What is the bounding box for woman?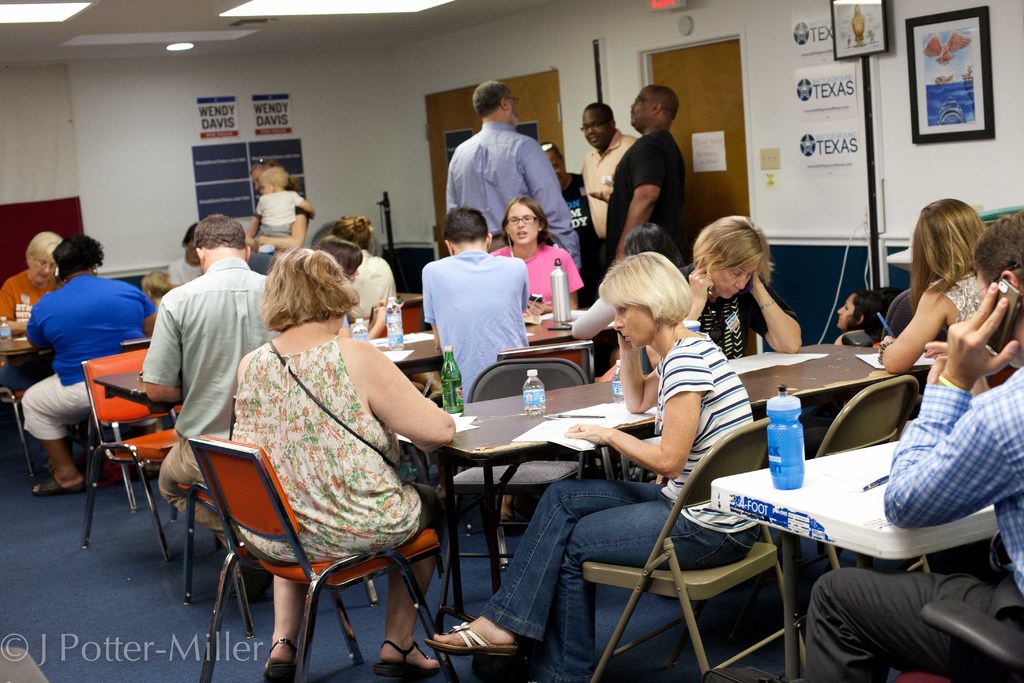
<bbox>570, 223, 684, 375</bbox>.
